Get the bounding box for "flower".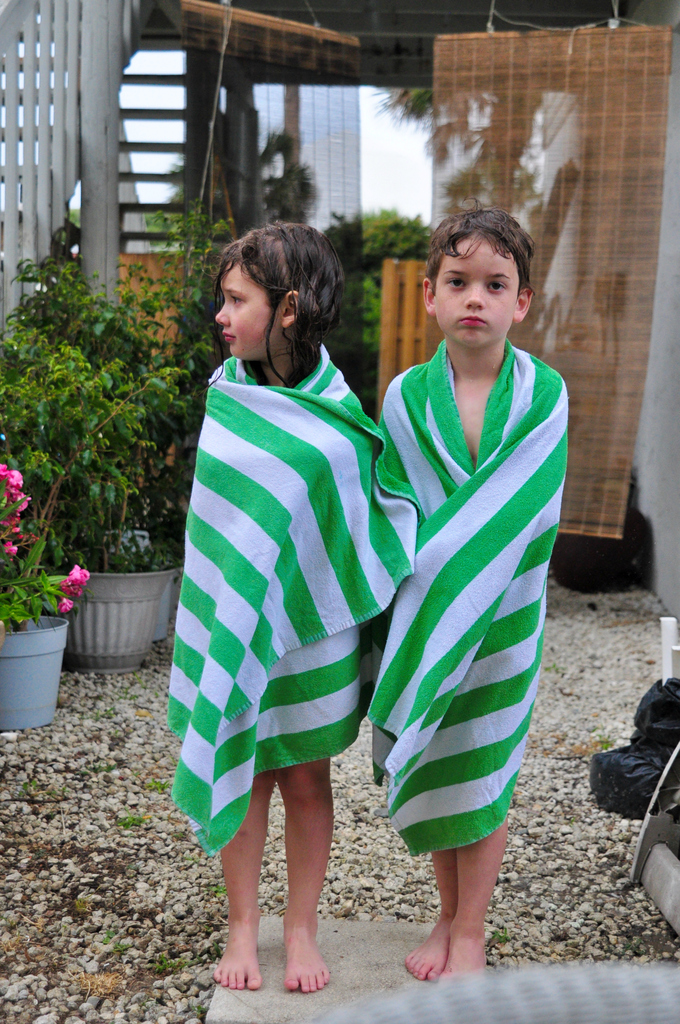
(x1=3, y1=527, x2=24, y2=557).
